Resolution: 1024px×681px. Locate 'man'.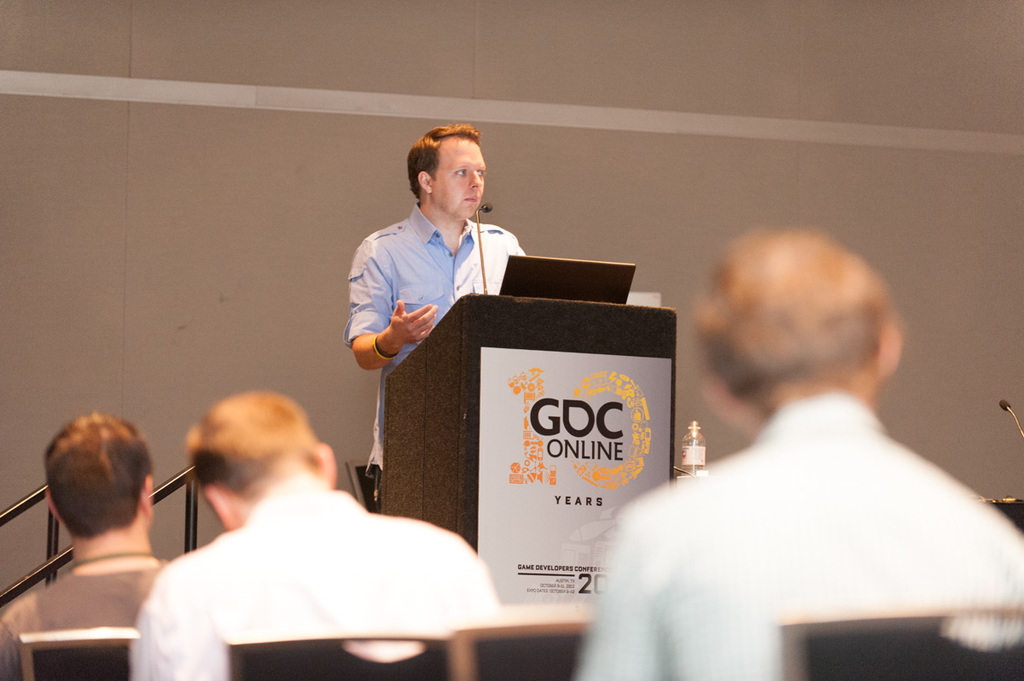
(left=343, top=104, right=548, bottom=480).
